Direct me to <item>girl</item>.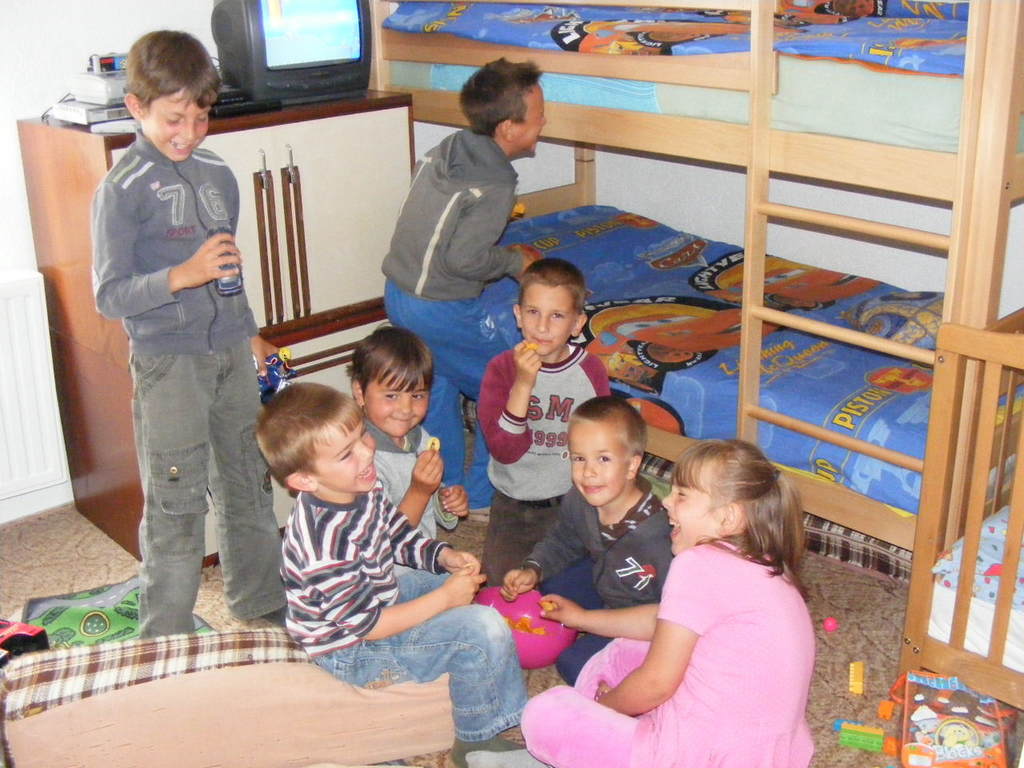
Direction: 514:434:819:766.
